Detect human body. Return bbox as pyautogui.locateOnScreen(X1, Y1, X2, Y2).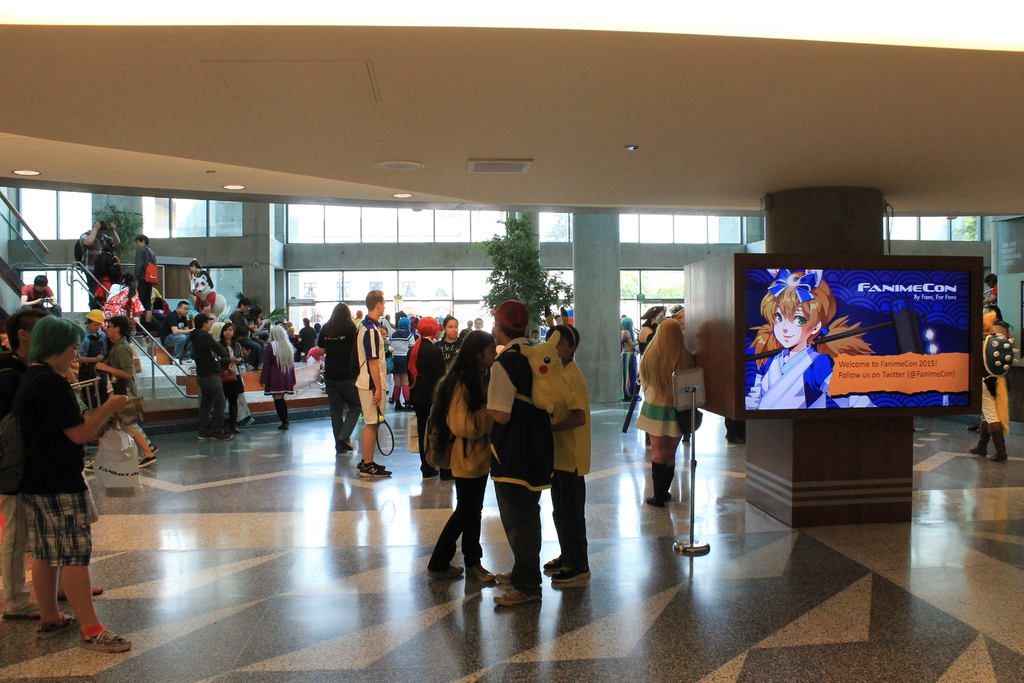
pyautogui.locateOnScreen(216, 317, 244, 438).
